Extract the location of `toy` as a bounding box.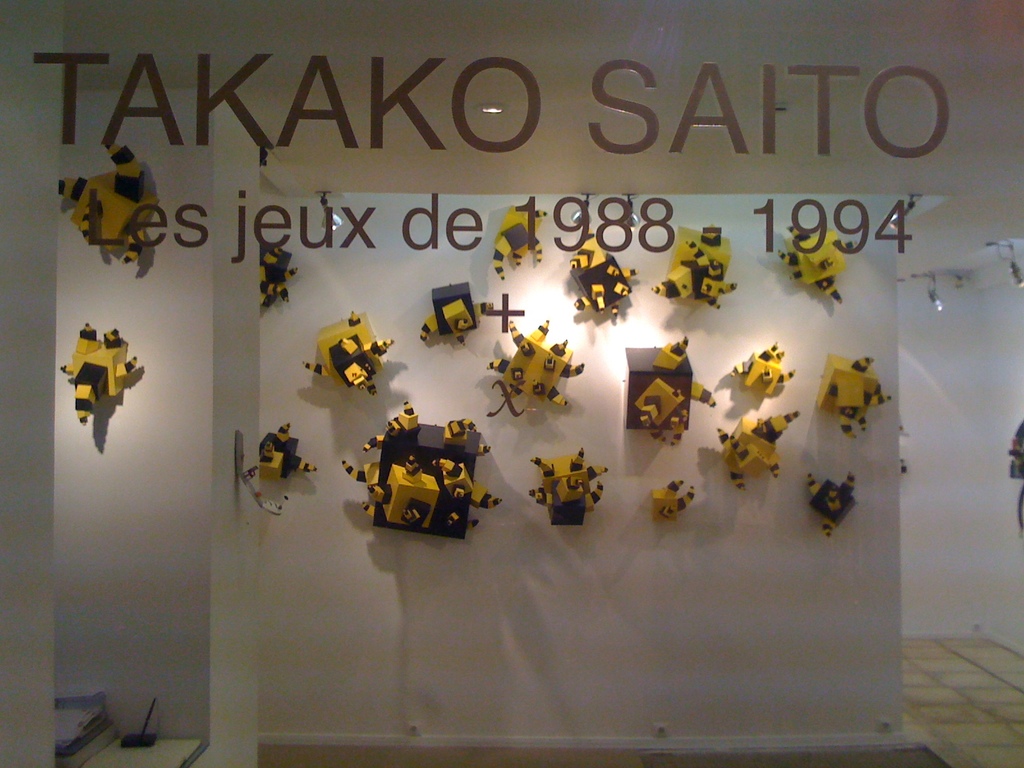
Rect(805, 474, 857, 537).
